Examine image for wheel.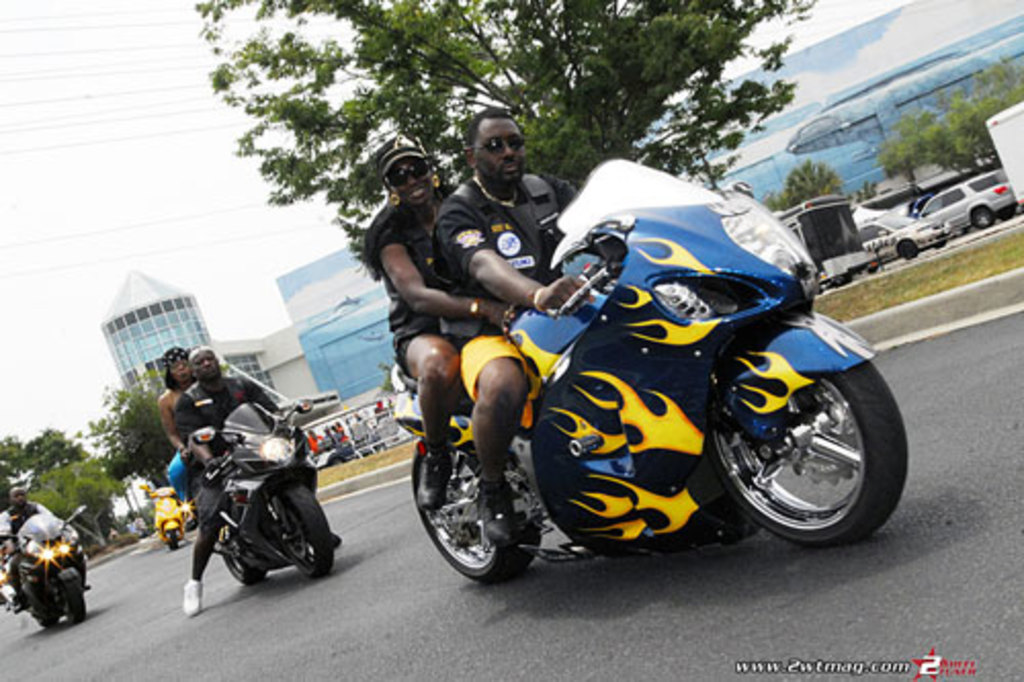
Examination result: [x1=705, y1=365, x2=901, y2=545].
